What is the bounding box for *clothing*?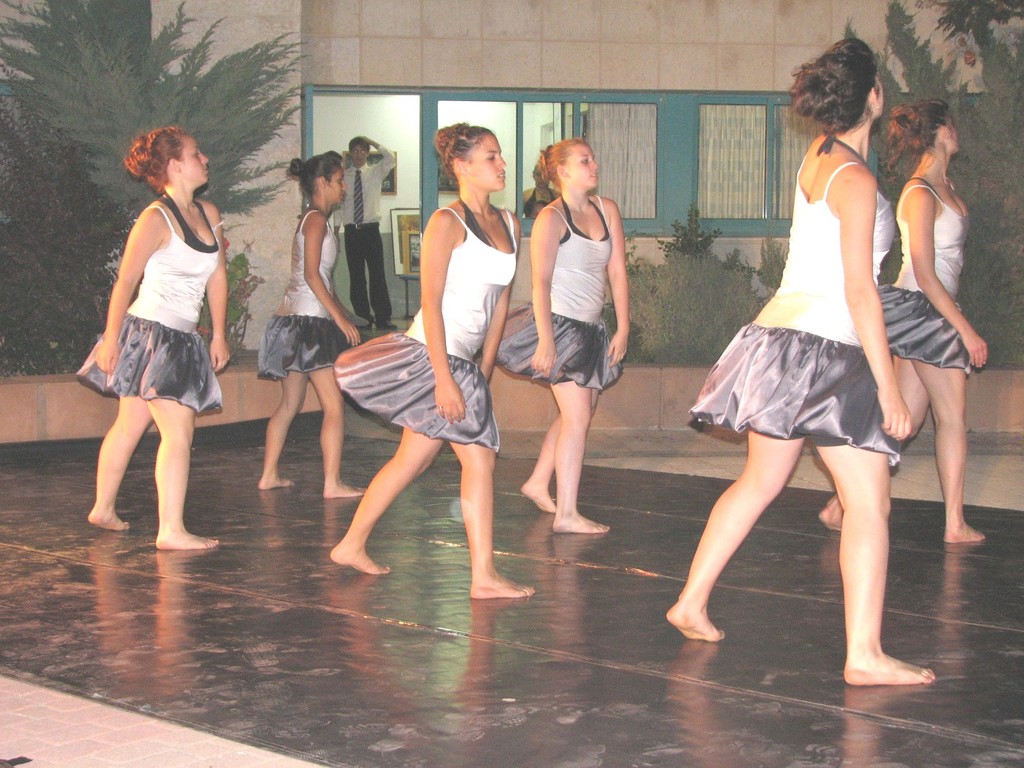
rect(723, 131, 918, 452).
